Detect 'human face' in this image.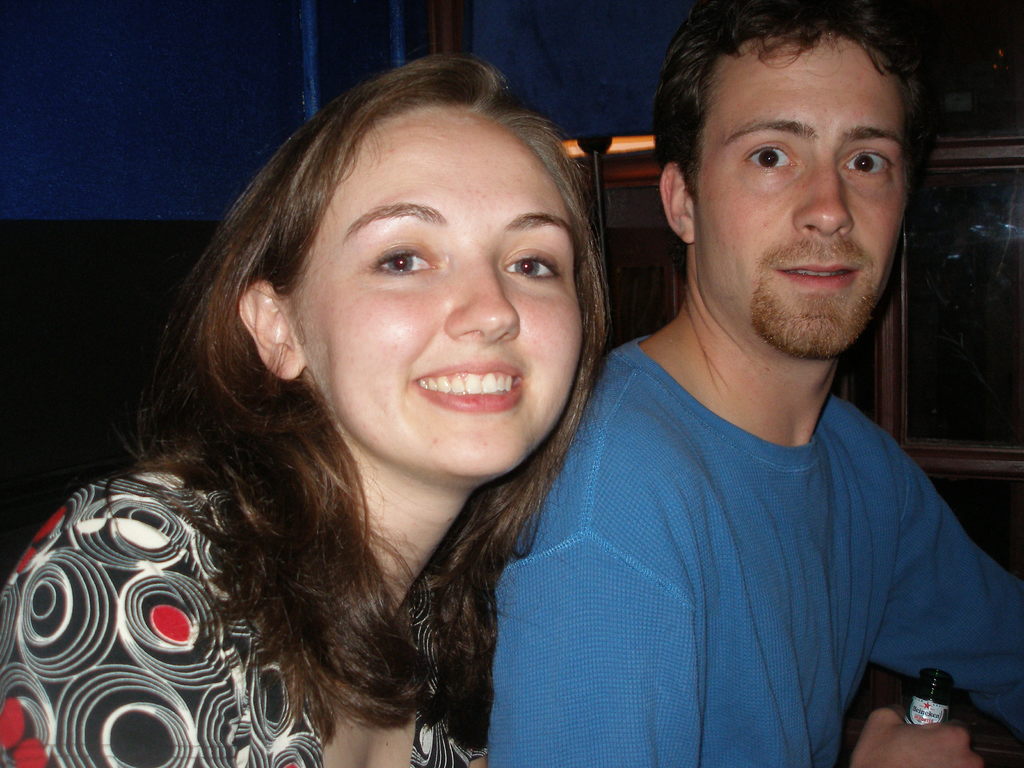
Detection: <bbox>691, 36, 906, 352</bbox>.
